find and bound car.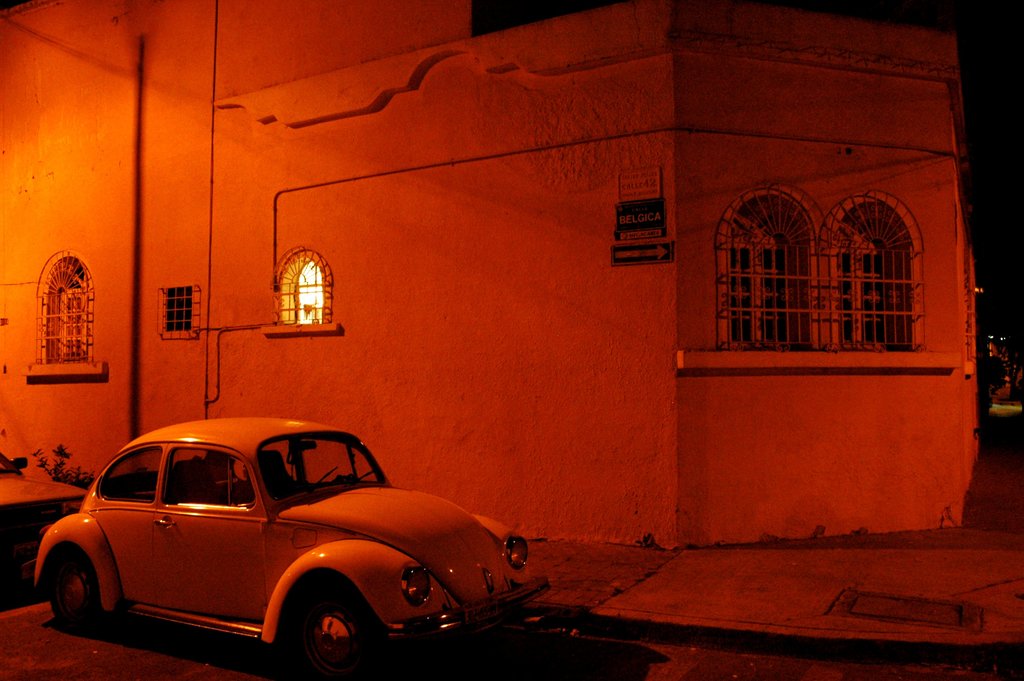
Bound: [33, 418, 543, 672].
